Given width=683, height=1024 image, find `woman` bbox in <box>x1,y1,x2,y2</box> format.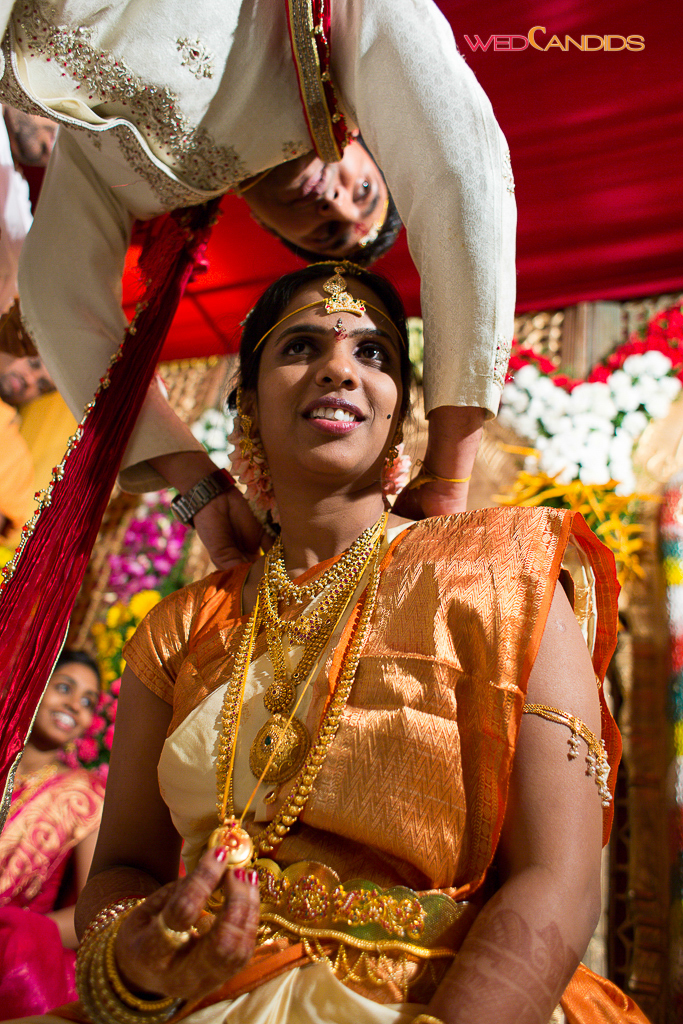
<box>99,151,595,1019</box>.
